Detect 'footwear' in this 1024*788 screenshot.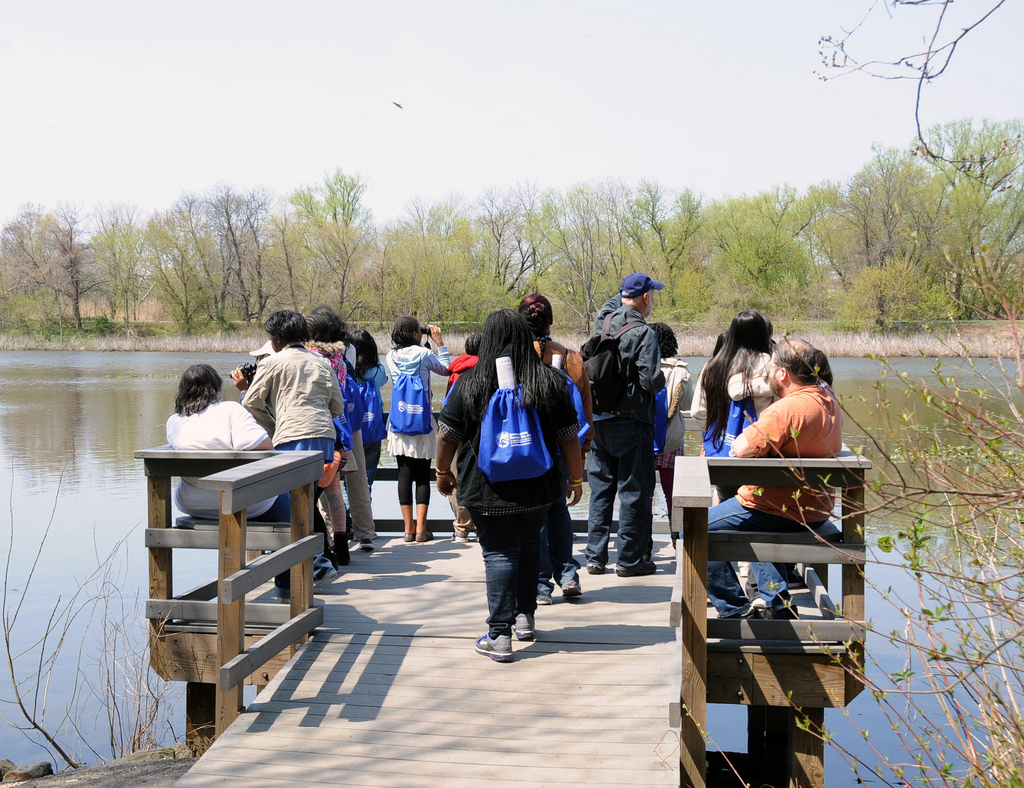
Detection: 338 551 349 565.
